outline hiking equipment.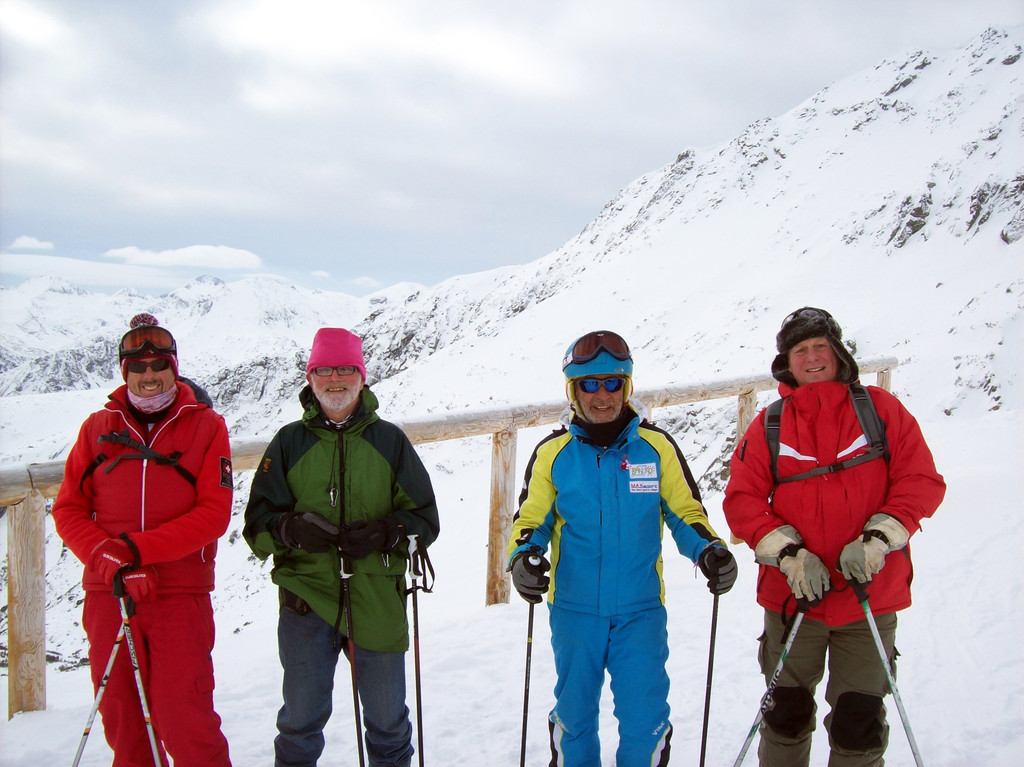
Outline: x1=68, y1=587, x2=136, y2=766.
